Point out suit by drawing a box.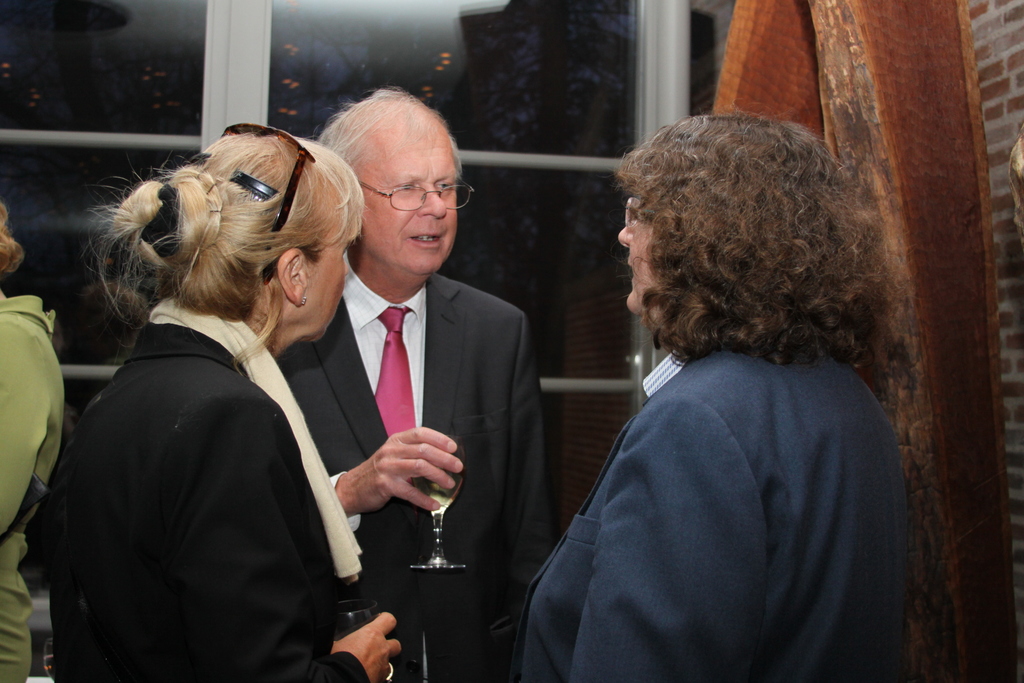
<box>280,270,558,682</box>.
